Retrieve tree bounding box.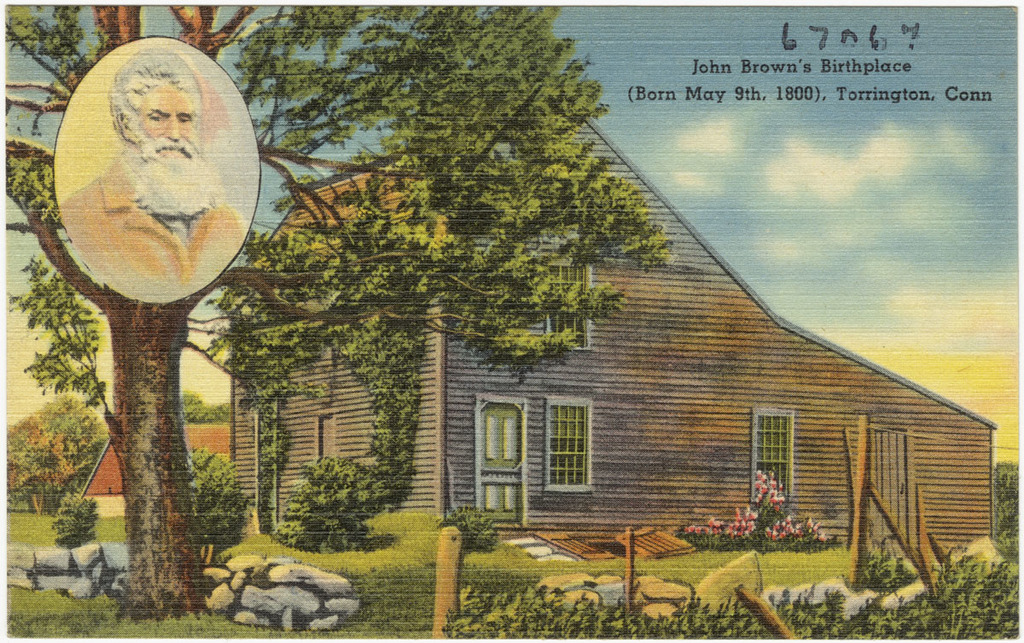
Bounding box: Rect(179, 385, 226, 420).
